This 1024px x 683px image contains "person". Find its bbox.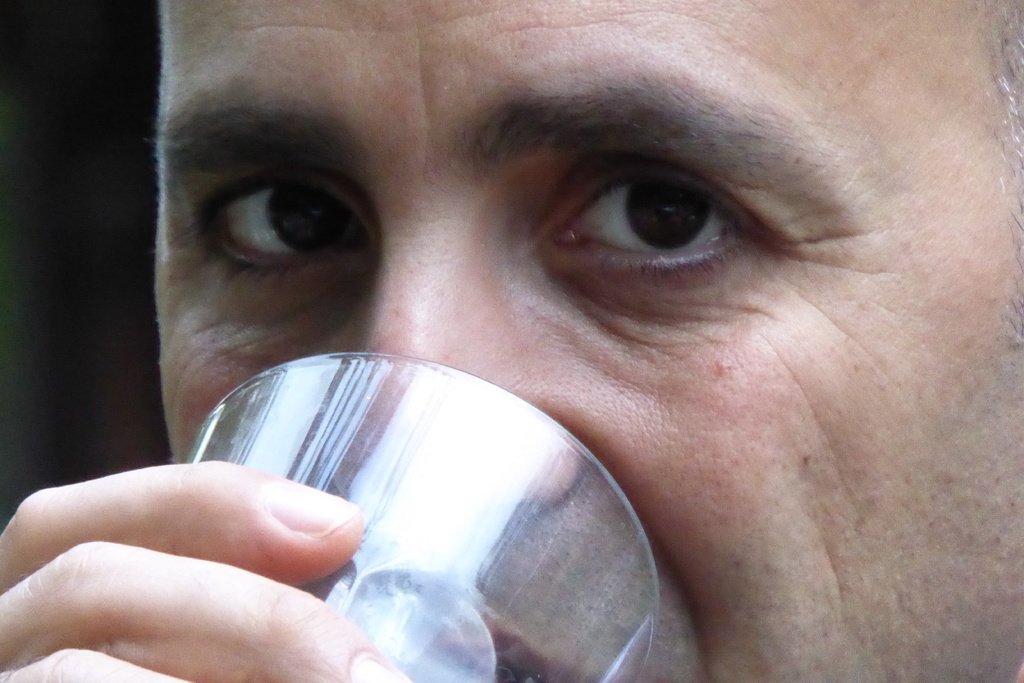
<box>0,0,1023,682</box>.
